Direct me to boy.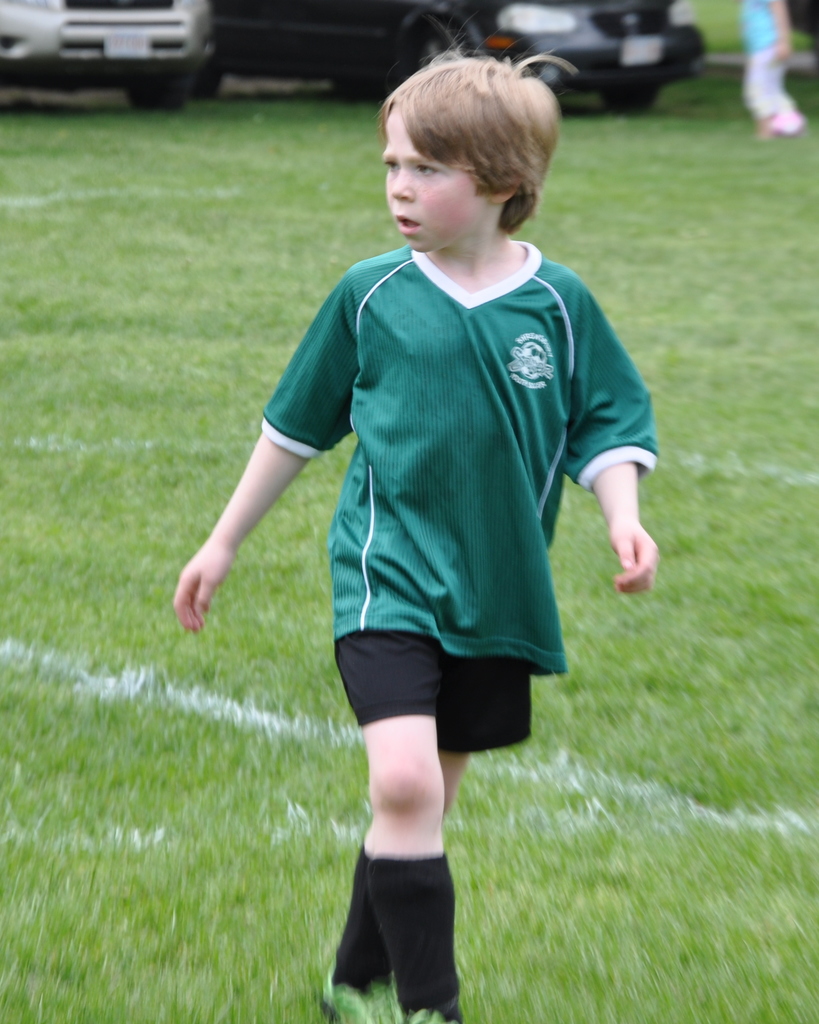
Direction: region(164, 22, 668, 975).
